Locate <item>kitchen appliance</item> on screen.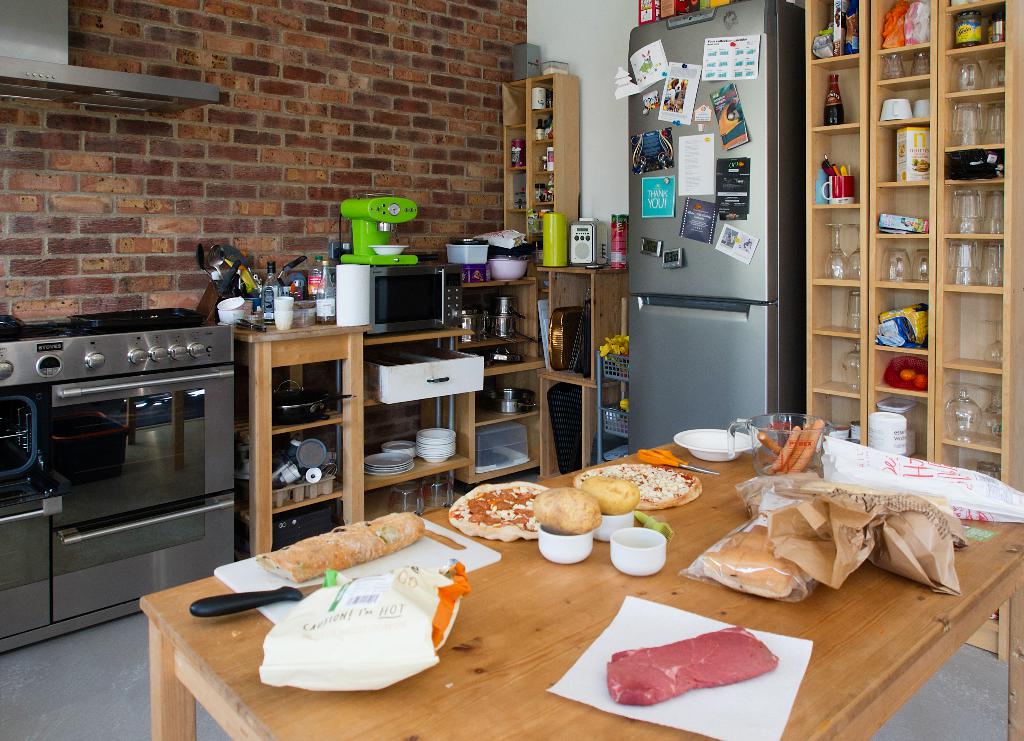
On screen at 424 423 452 464.
